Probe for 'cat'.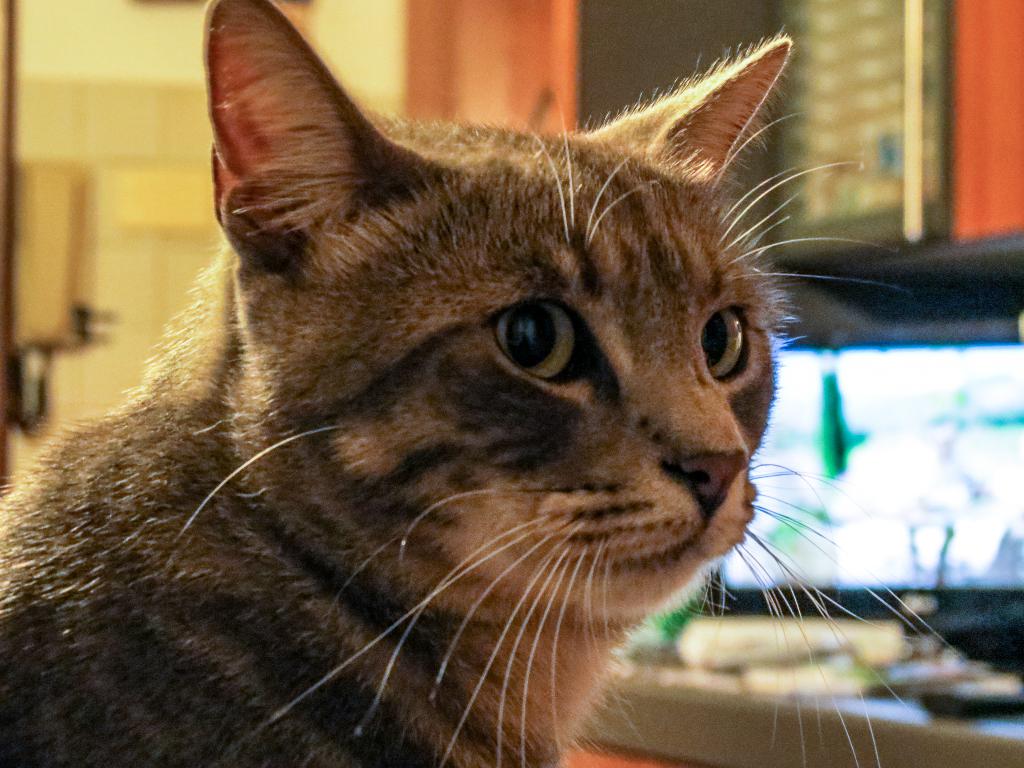
Probe result: <box>3,0,954,767</box>.
